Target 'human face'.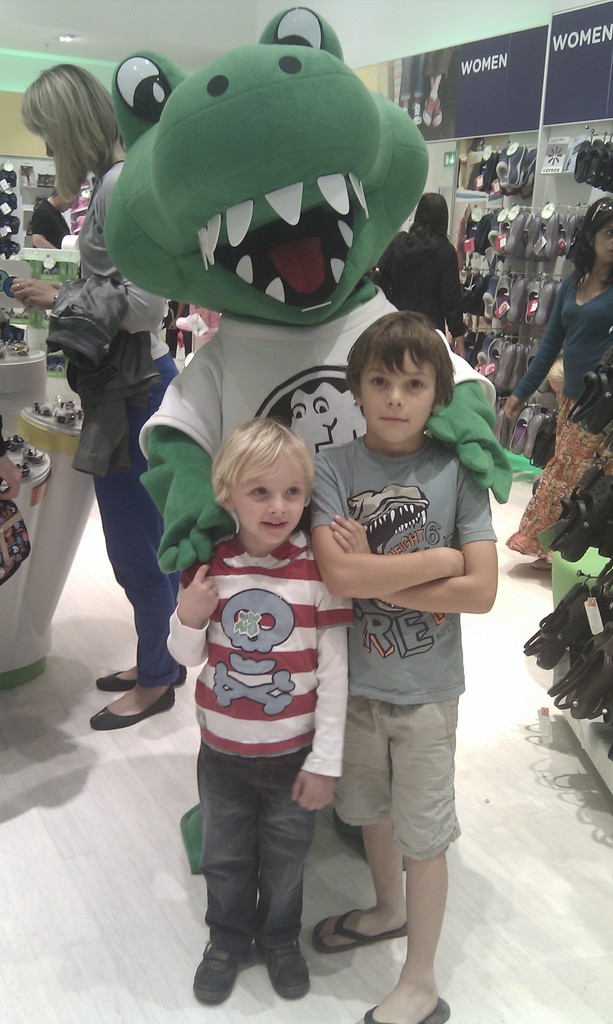
Target region: 594 226 612 259.
